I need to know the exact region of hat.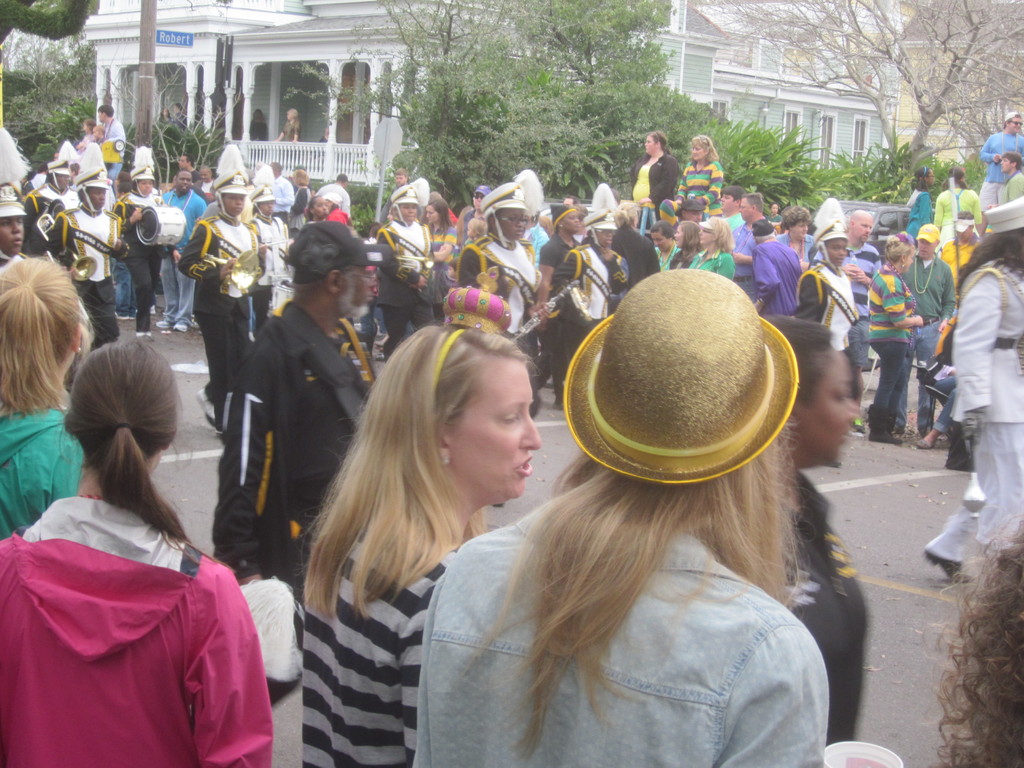
Region: 250:166:278:216.
